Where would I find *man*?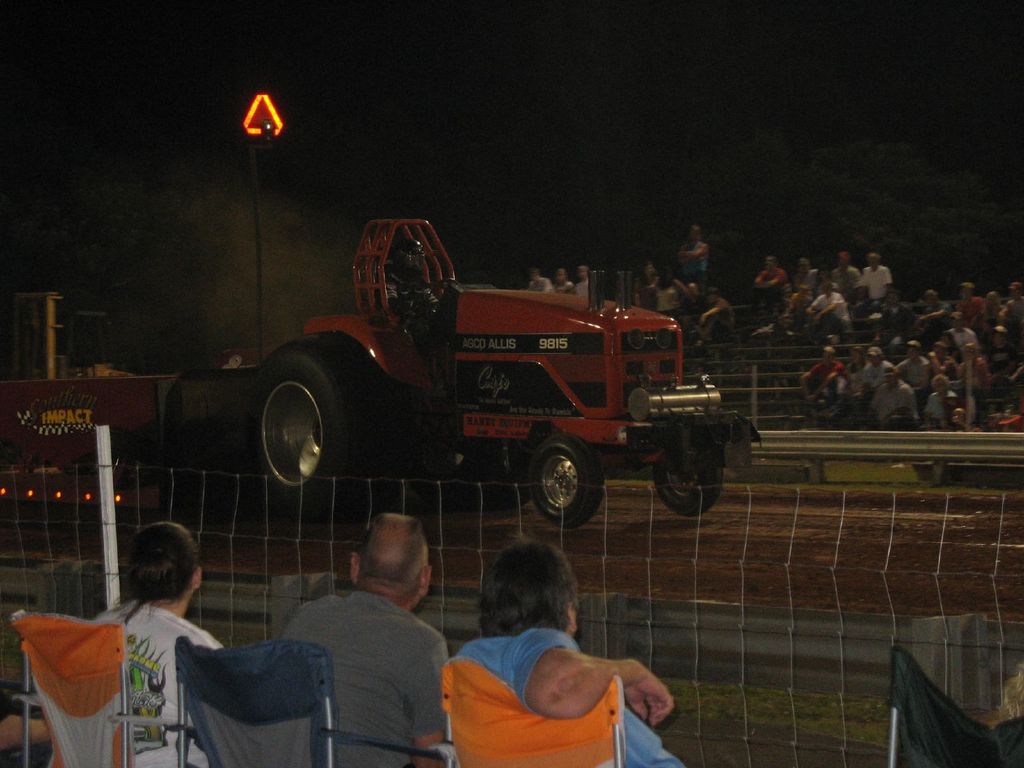
At rect(831, 250, 858, 302).
